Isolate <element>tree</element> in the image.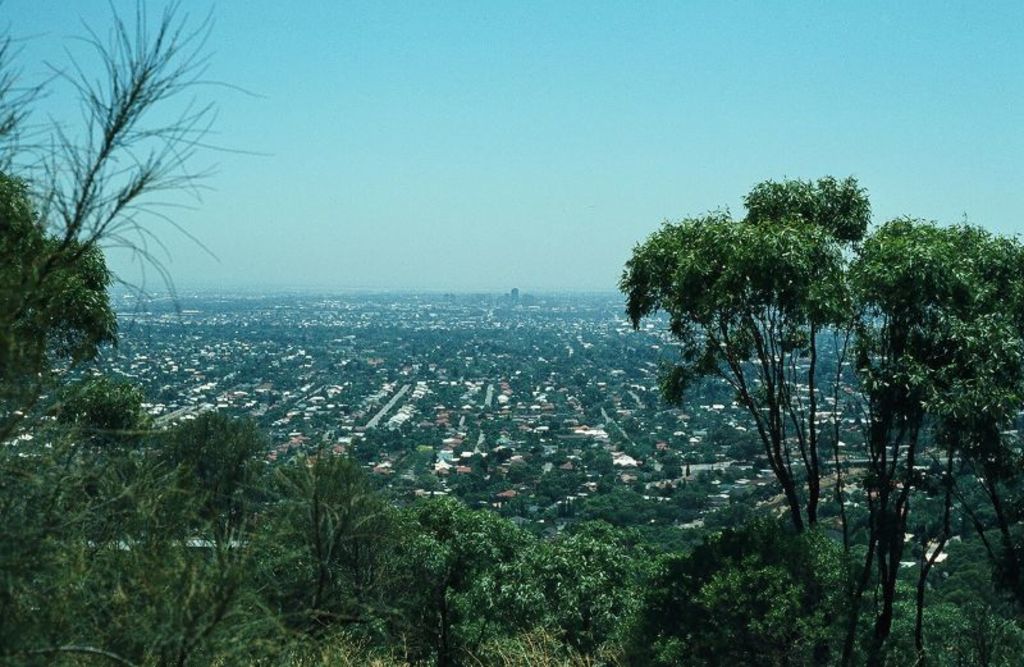
Isolated region: bbox=(824, 460, 1023, 622).
